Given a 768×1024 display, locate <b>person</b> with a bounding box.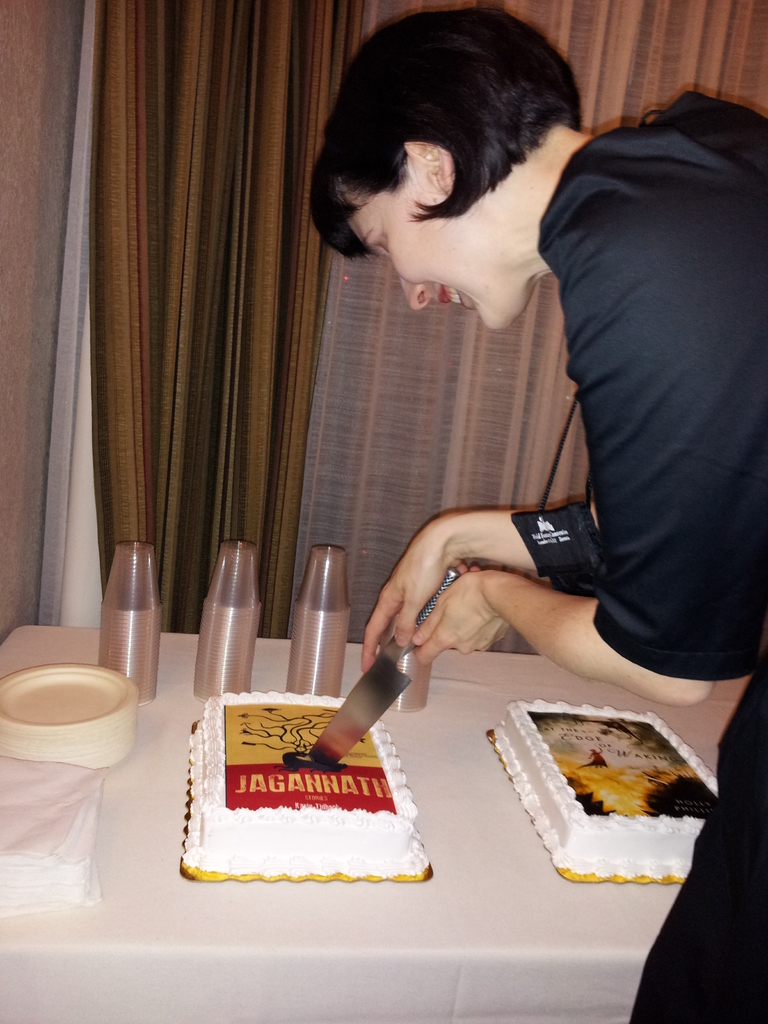
Located: <region>278, 28, 645, 680</region>.
